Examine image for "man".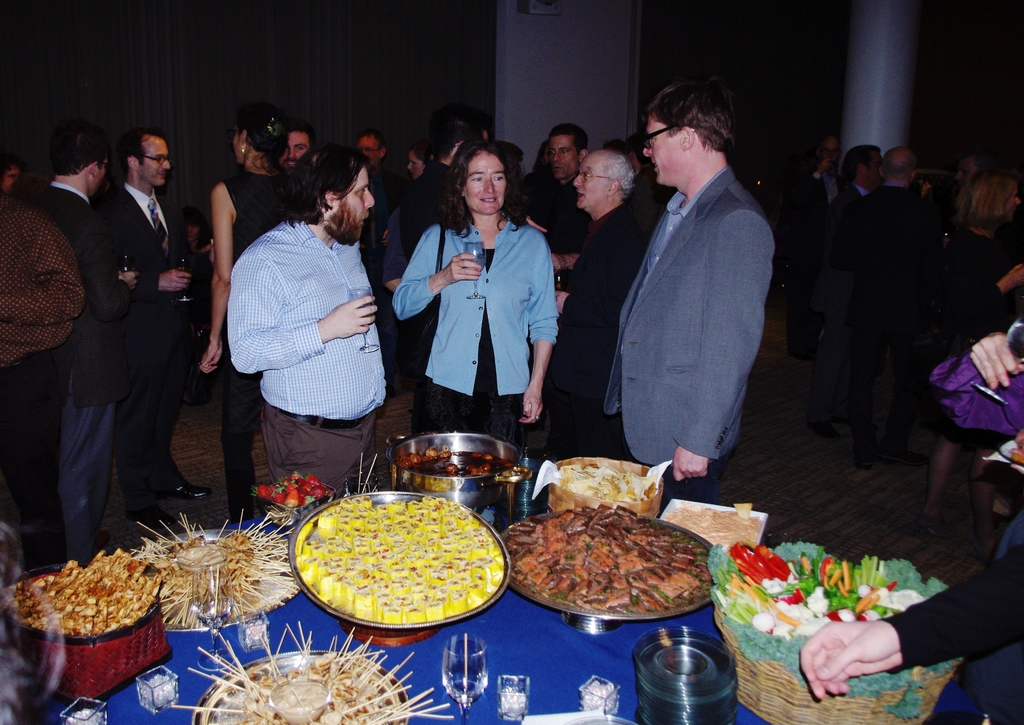
Examination result: 90/183/118/217.
